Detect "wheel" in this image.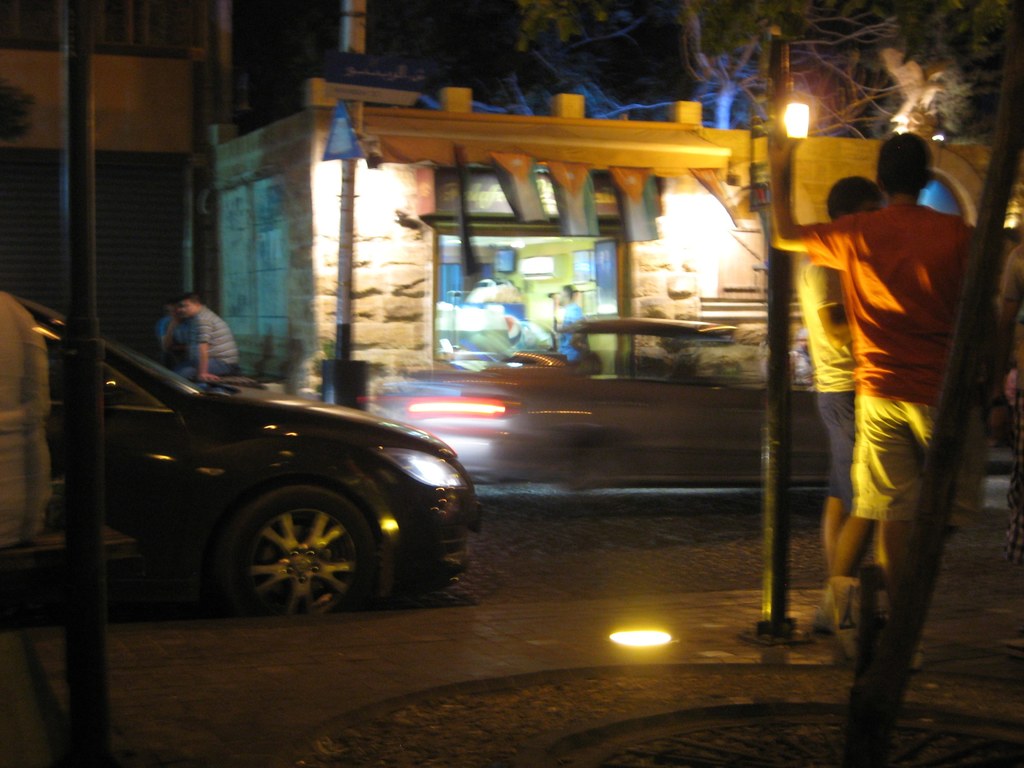
Detection: {"left": 196, "top": 483, "right": 362, "bottom": 609}.
